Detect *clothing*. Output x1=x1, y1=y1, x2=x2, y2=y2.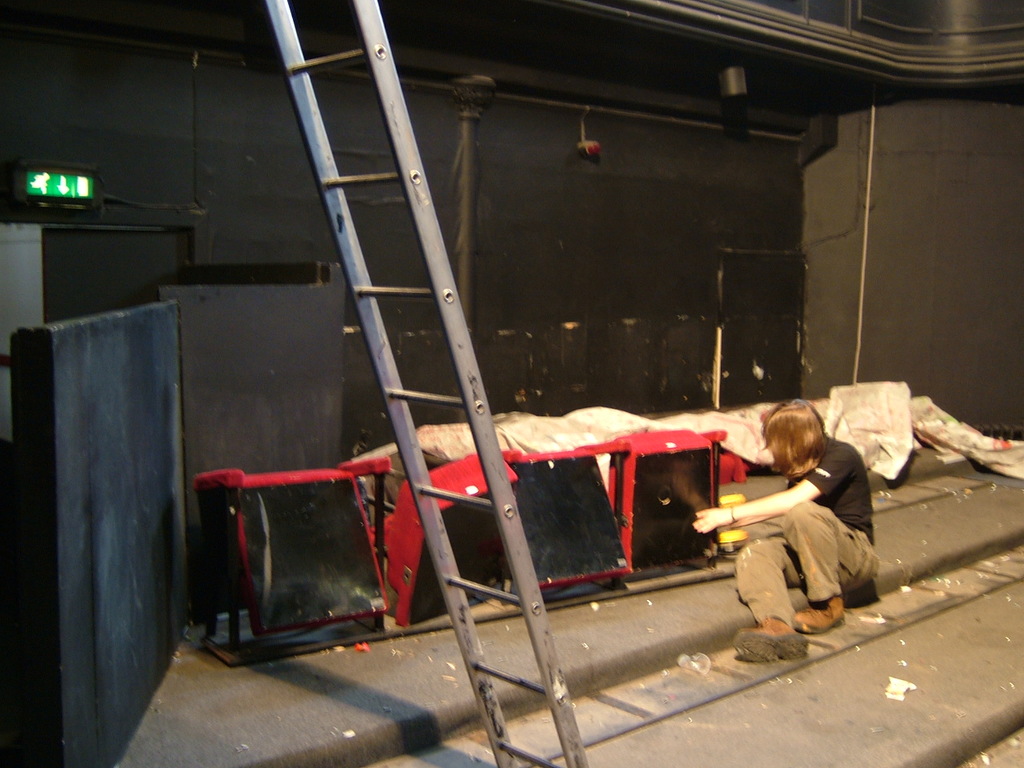
x1=719, y1=436, x2=877, y2=635.
